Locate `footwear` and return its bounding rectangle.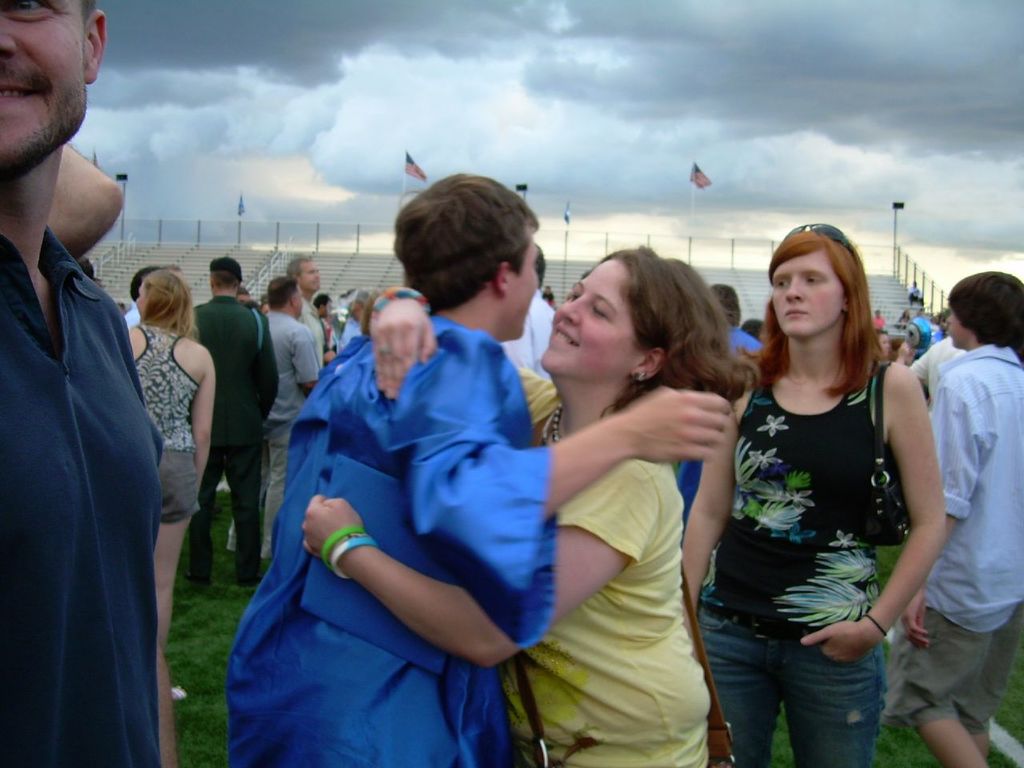
[left=183, top=570, right=211, bottom=587].
